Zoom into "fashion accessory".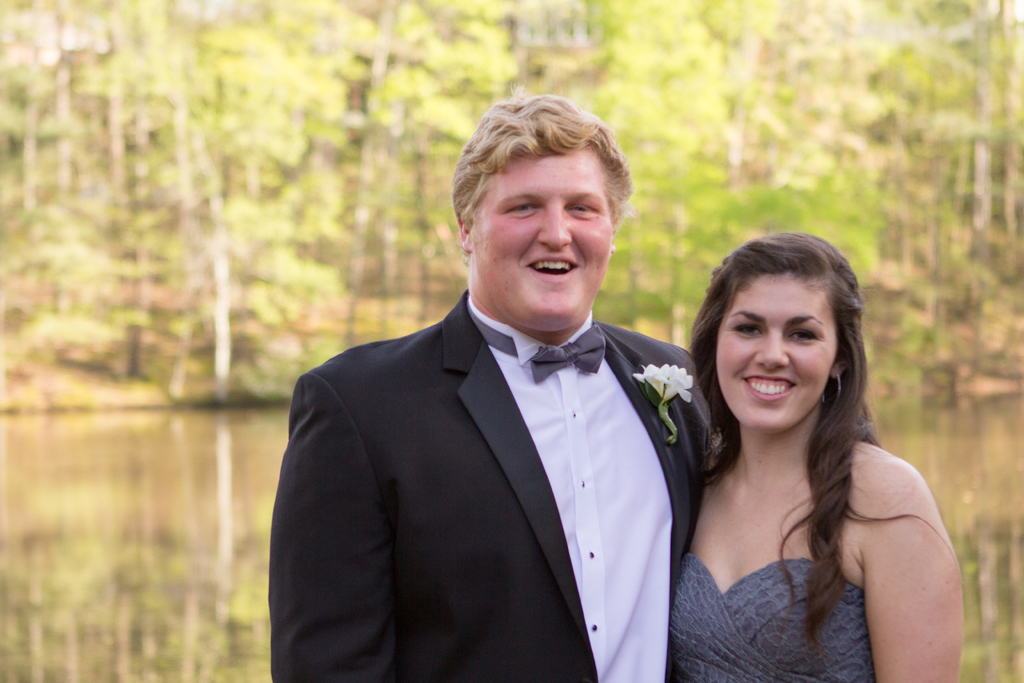
Zoom target: bbox=[464, 306, 604, 384].
